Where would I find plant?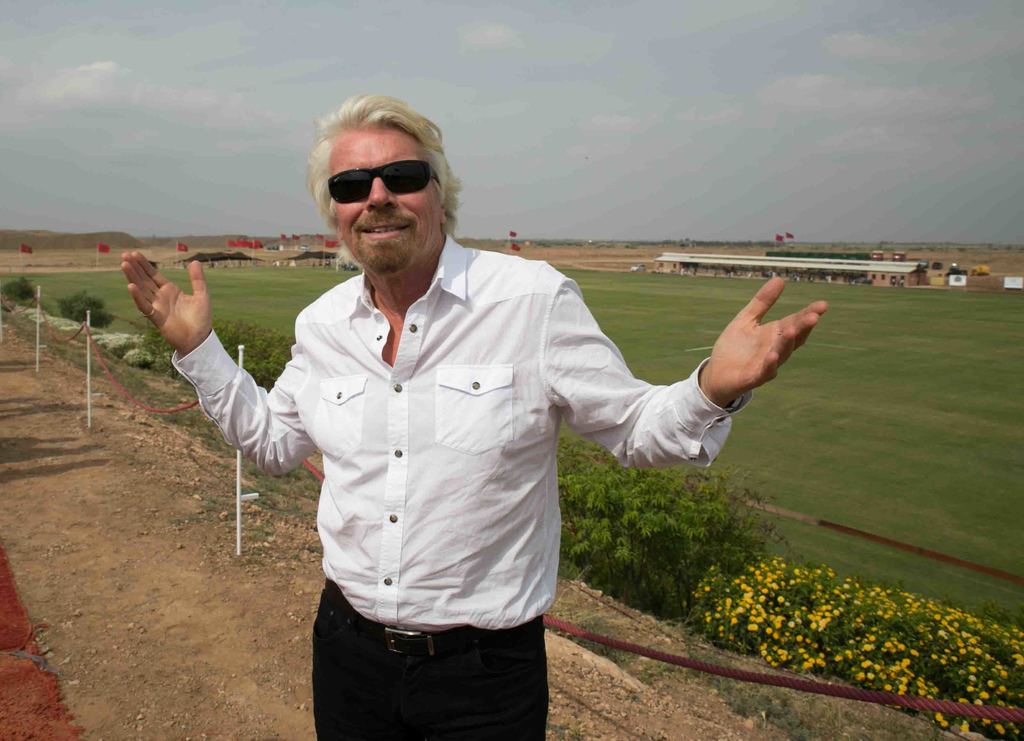
At box=[0, 275, 43, 305].
